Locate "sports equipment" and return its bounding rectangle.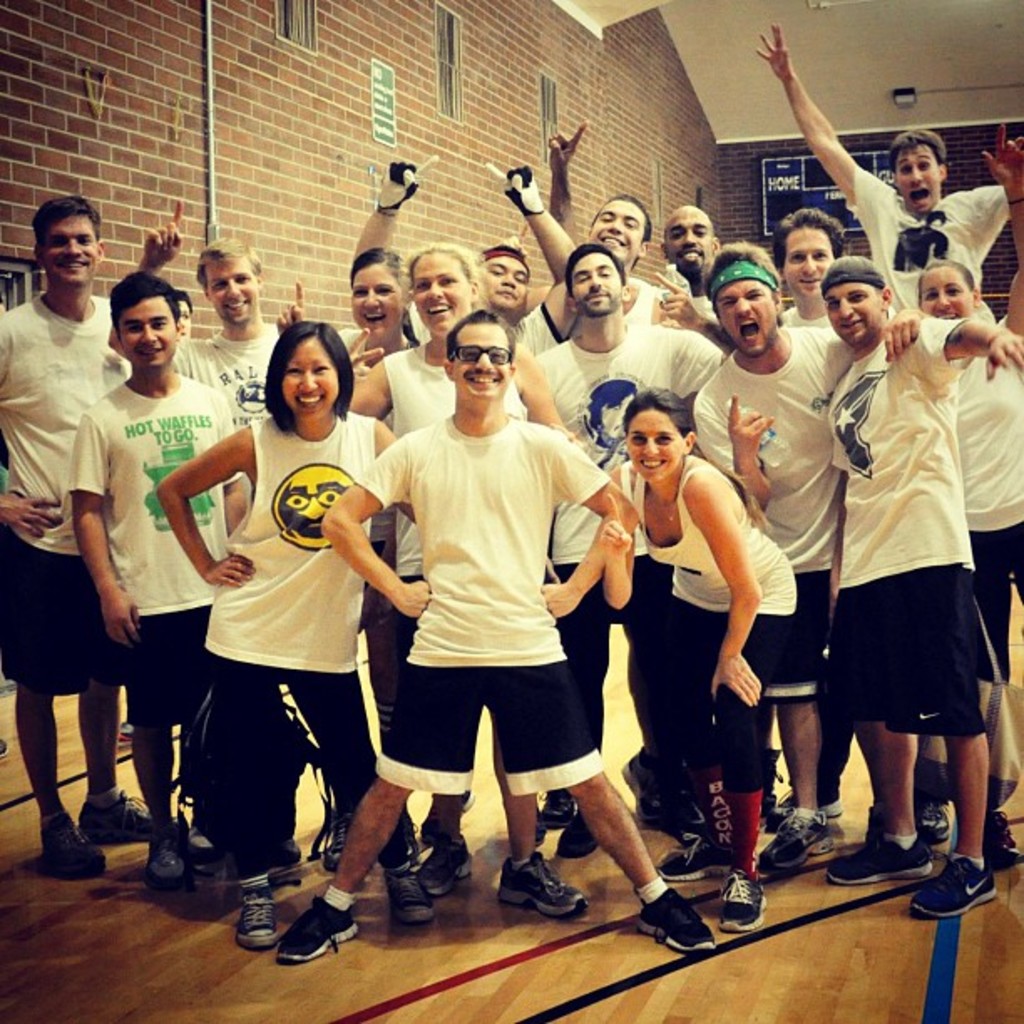
(left=279, top=899, right=358, bottom=960).
